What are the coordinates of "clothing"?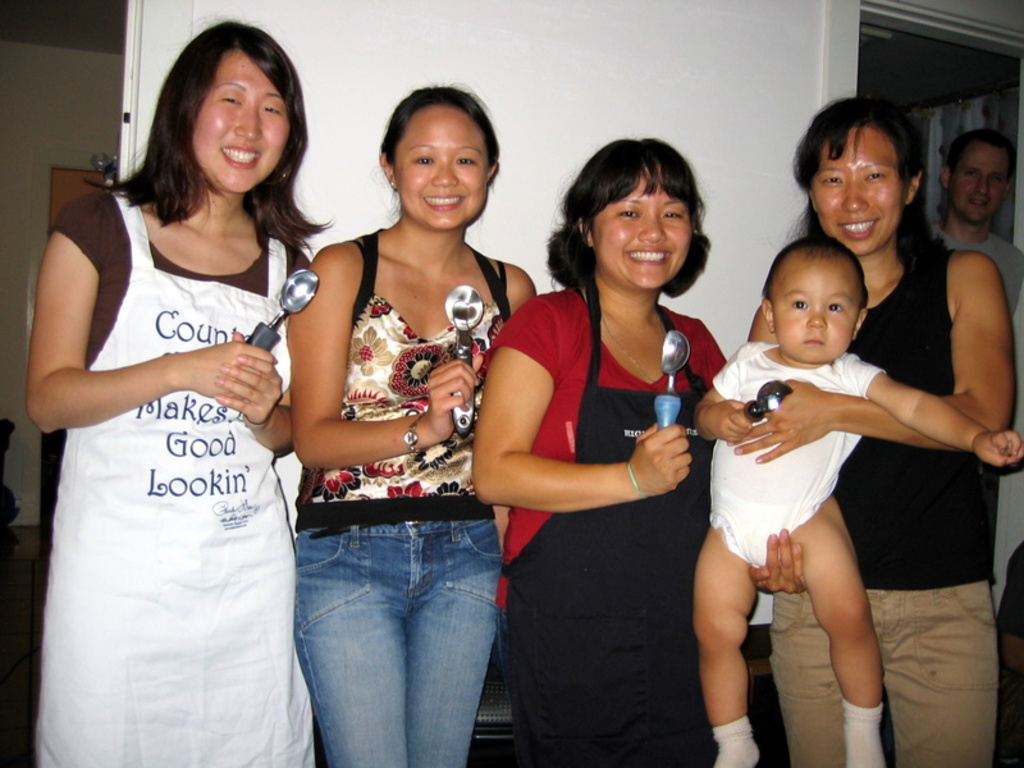
box(929, 215, 1023, 330).
